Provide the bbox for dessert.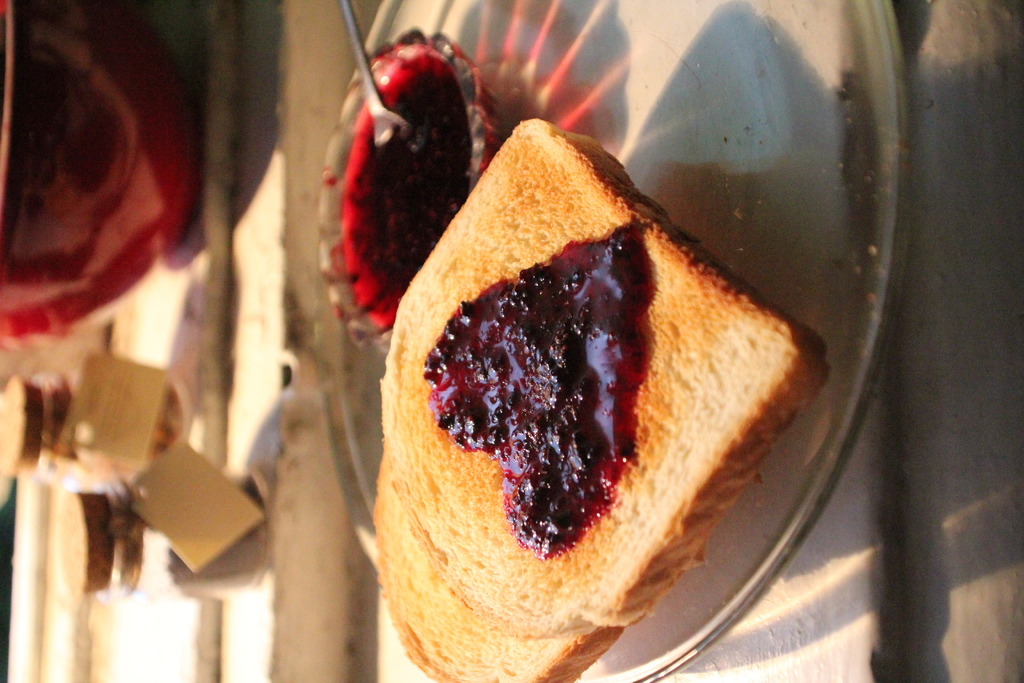
region(367, 153, 820, 675).
